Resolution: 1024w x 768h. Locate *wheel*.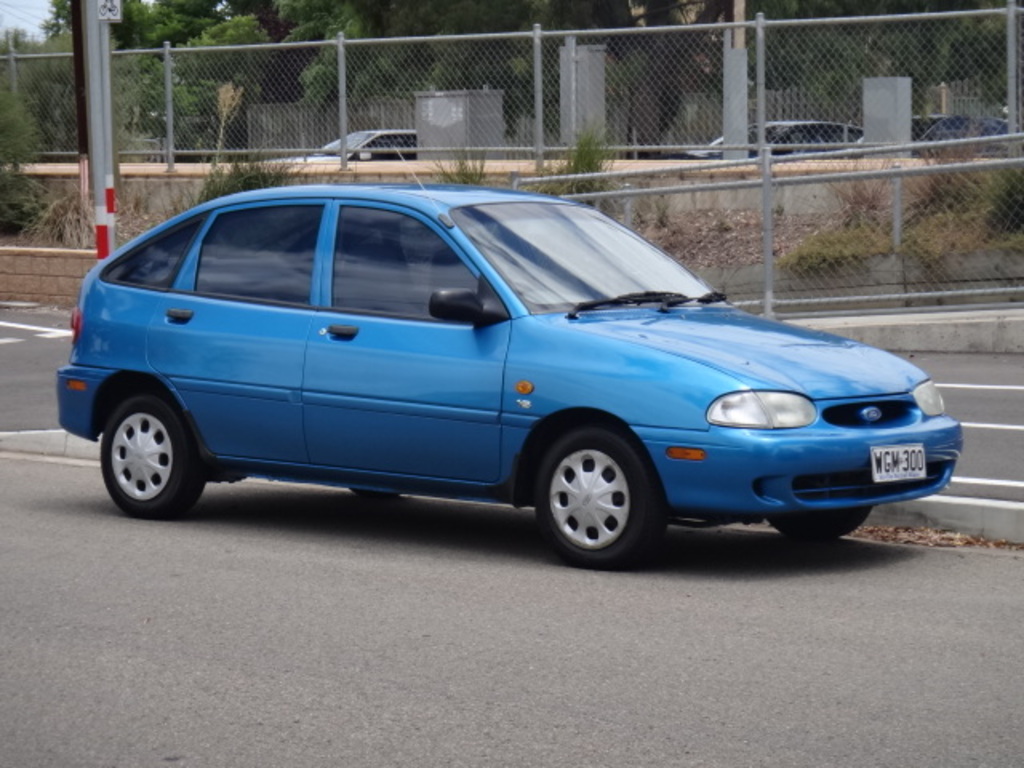
rect(766, 510, 869, 542).
